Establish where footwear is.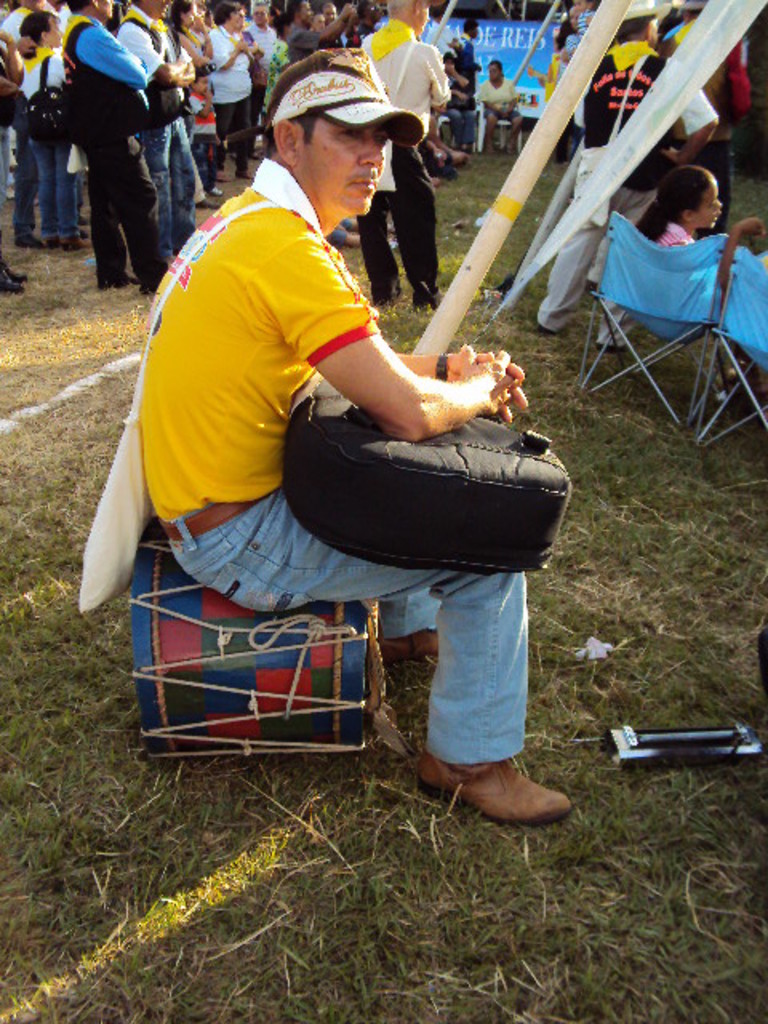
Established at box=[0, 269, 21, 293].
